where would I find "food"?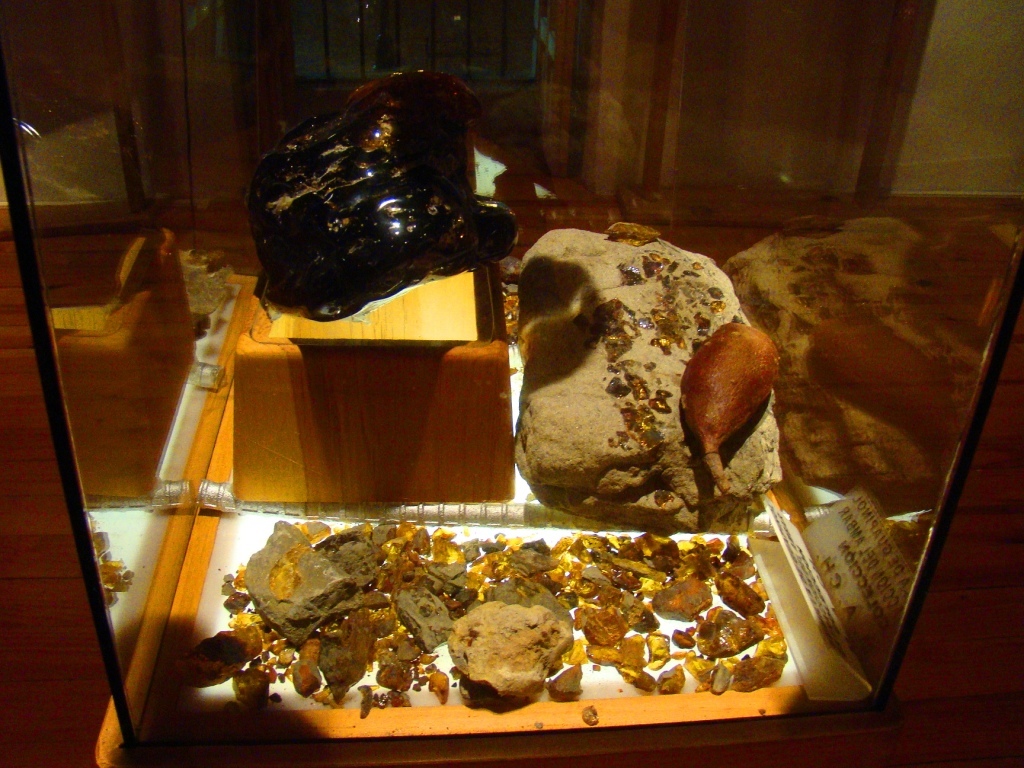
At l=456, t=611, r=570, b=691.
